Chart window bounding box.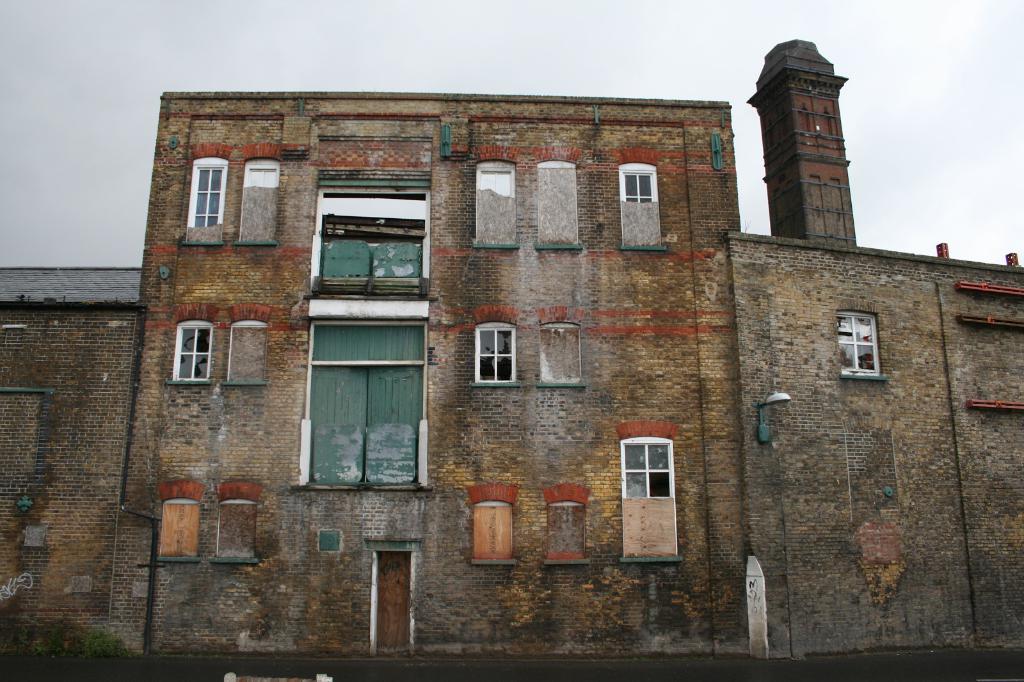
Charted: [469,504,514,560].
